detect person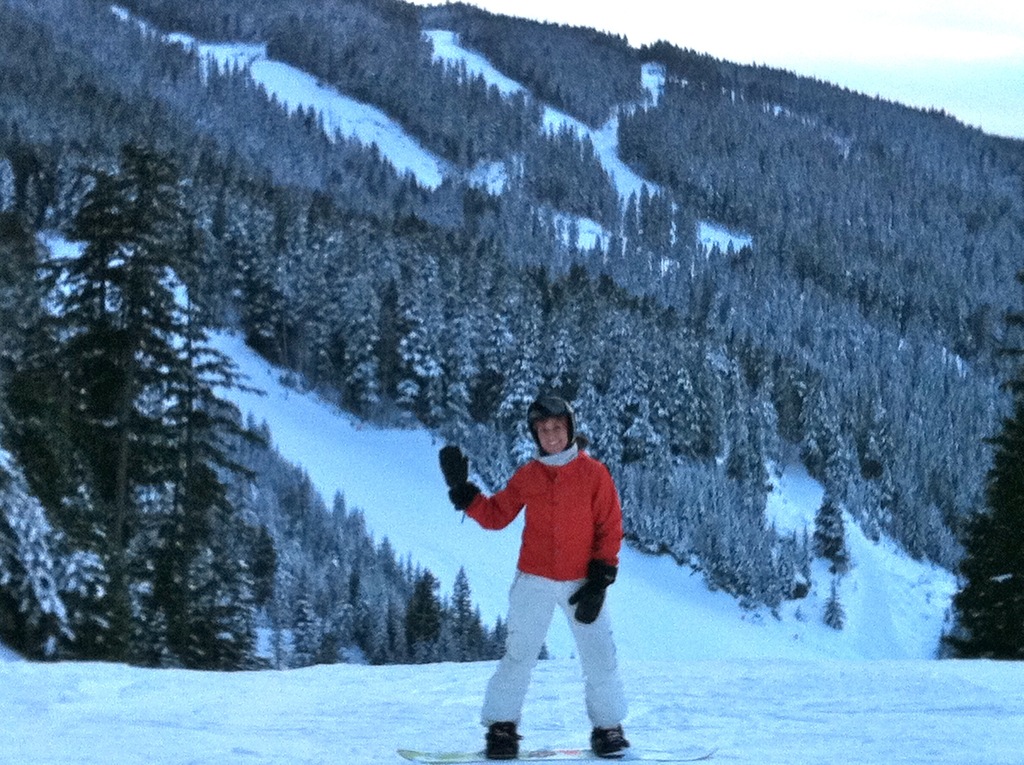
(434, 394, 634, 763)
